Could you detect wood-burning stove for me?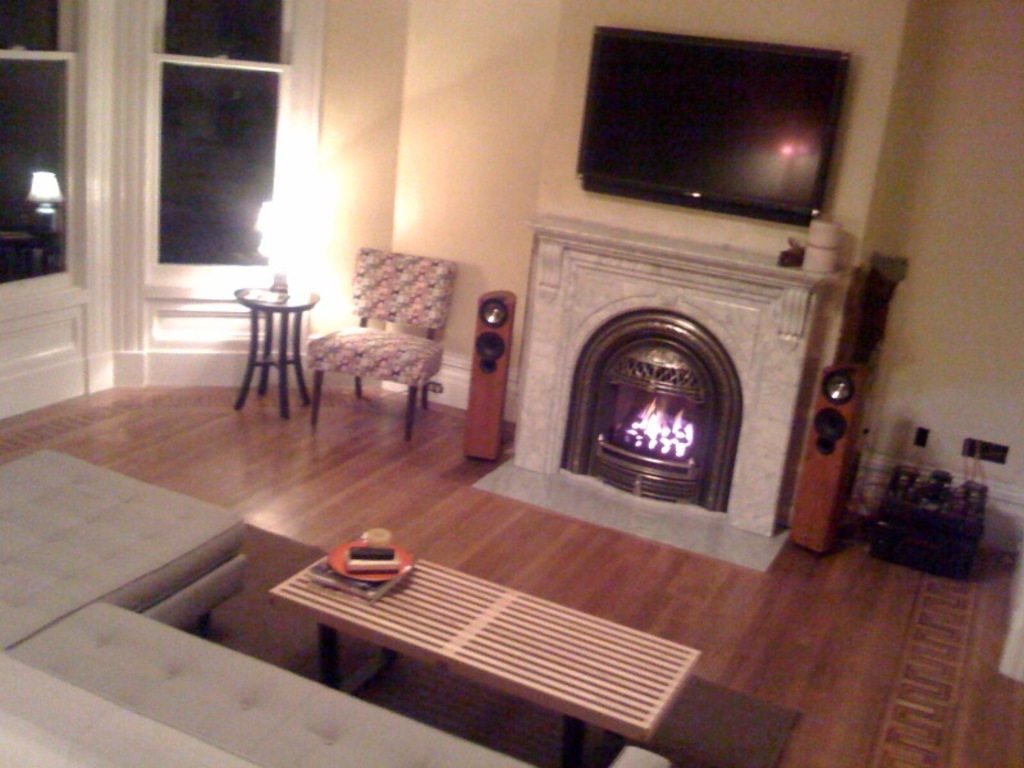
Detection result: 559, 308, 742, 511.
